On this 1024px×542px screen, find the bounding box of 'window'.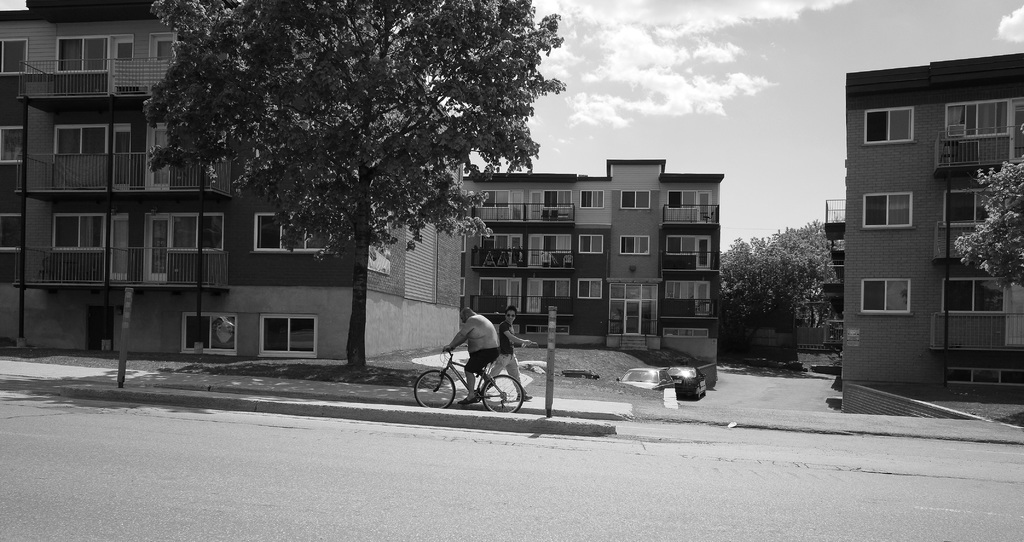
Bounding box: <box>55,210,110,249</box>.
